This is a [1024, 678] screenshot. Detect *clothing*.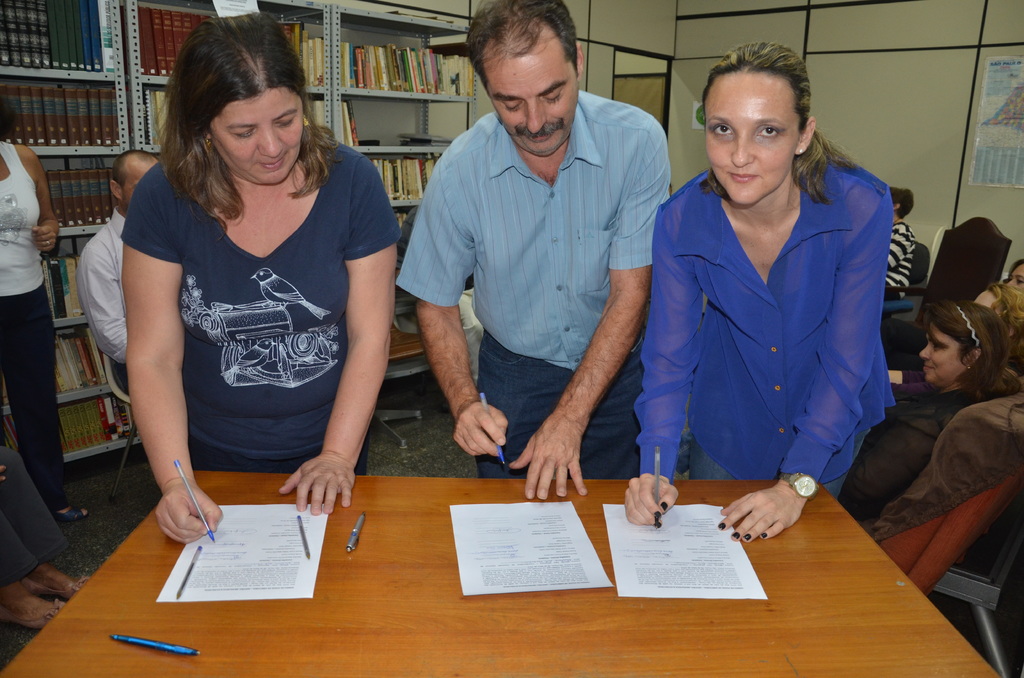
bbox=(397, 87, 670, 487).
